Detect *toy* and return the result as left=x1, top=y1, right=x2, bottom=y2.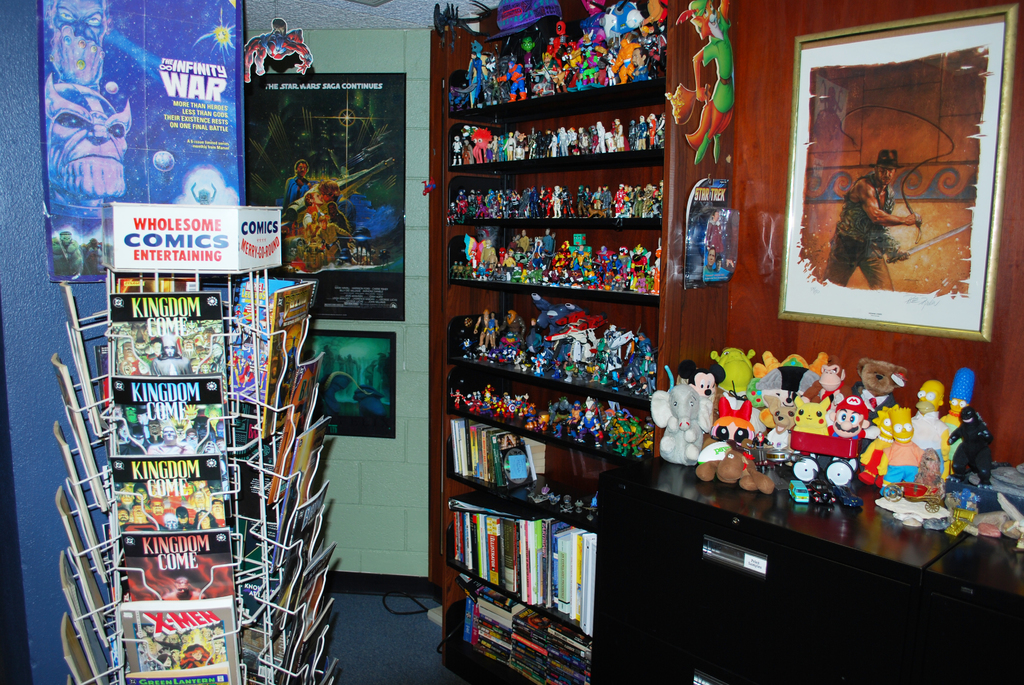
left=676, top=359, right=721, bottom=411.
